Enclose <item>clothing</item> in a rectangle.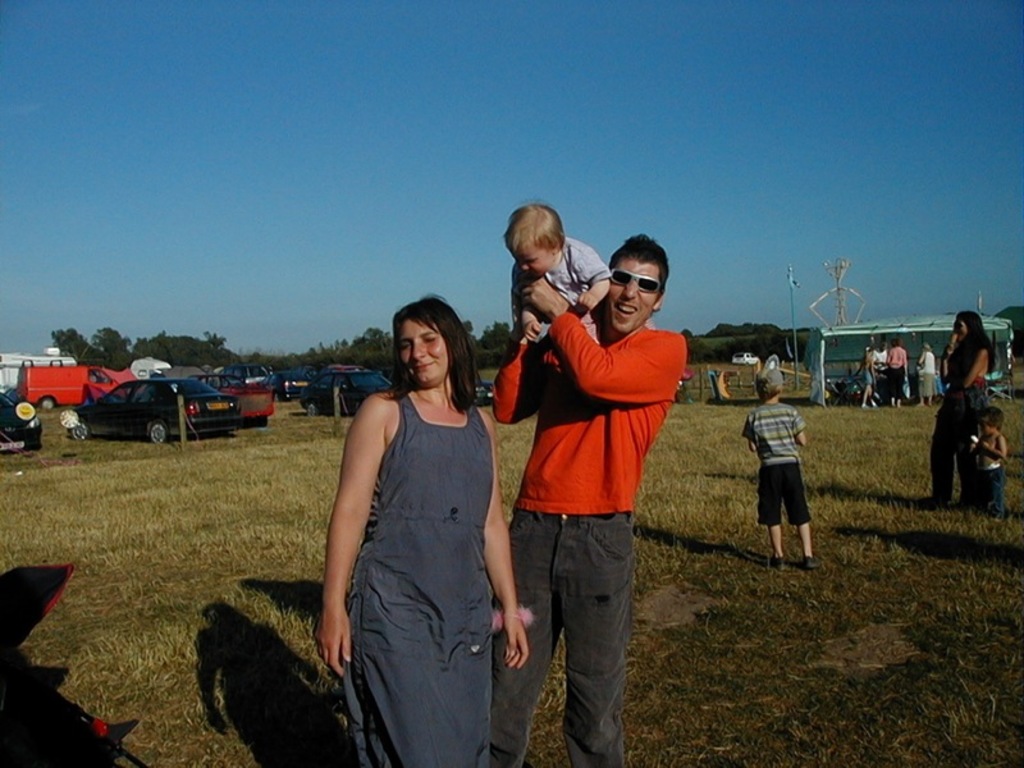
(left=929, top=344, right=1000, bottom=502).
